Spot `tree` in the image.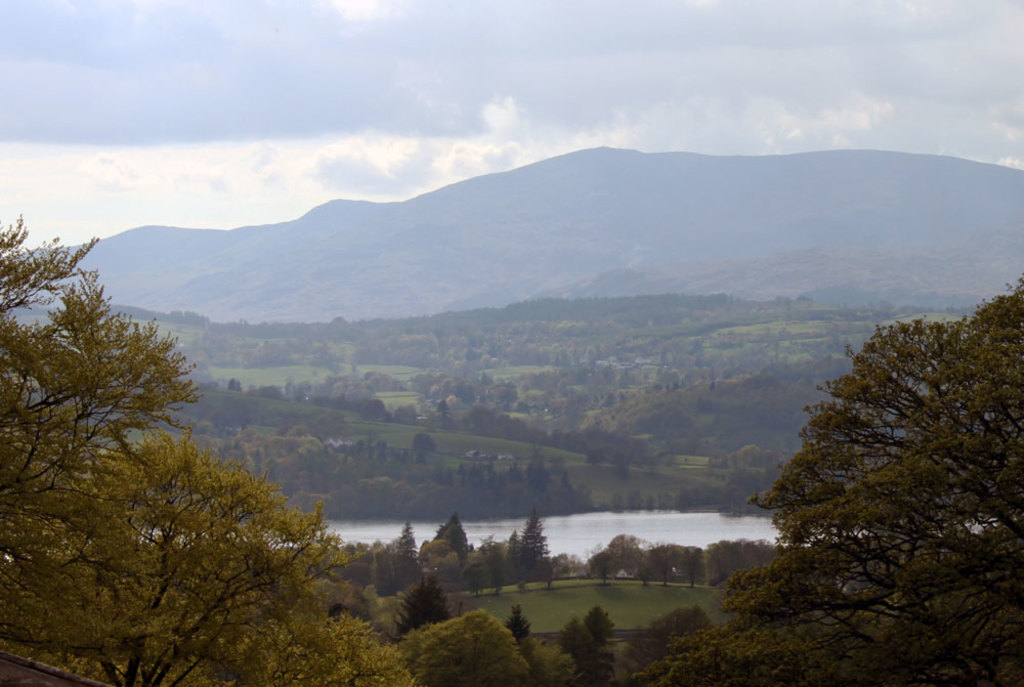
`tree` found at bbox=(678, 280, 1023, 686).
